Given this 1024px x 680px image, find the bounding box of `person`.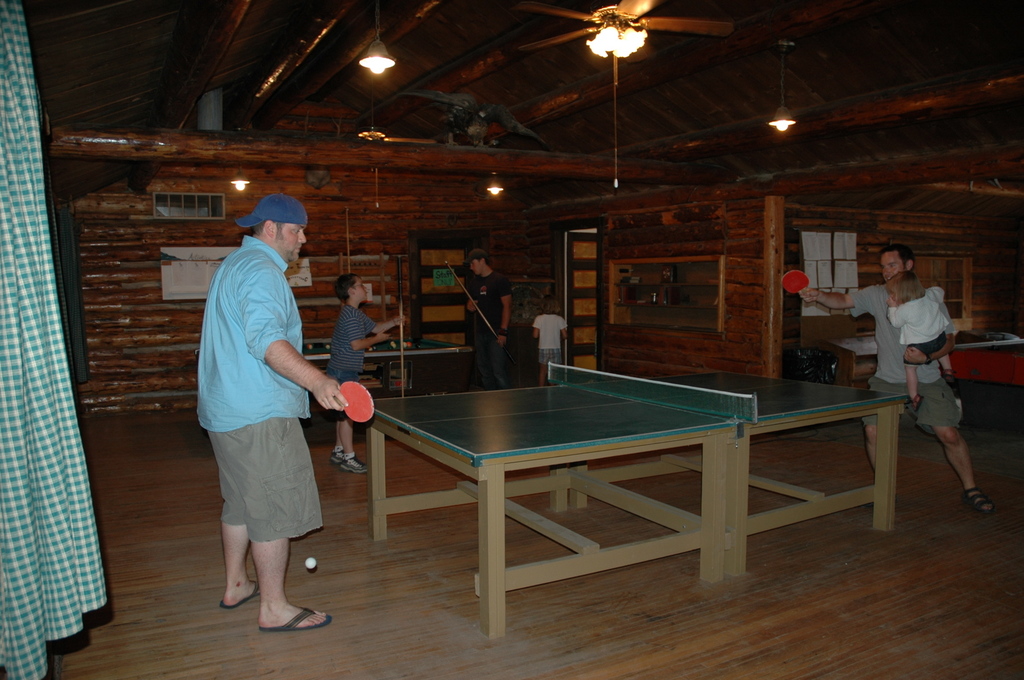
Rect(195, 193, 349, 631).
